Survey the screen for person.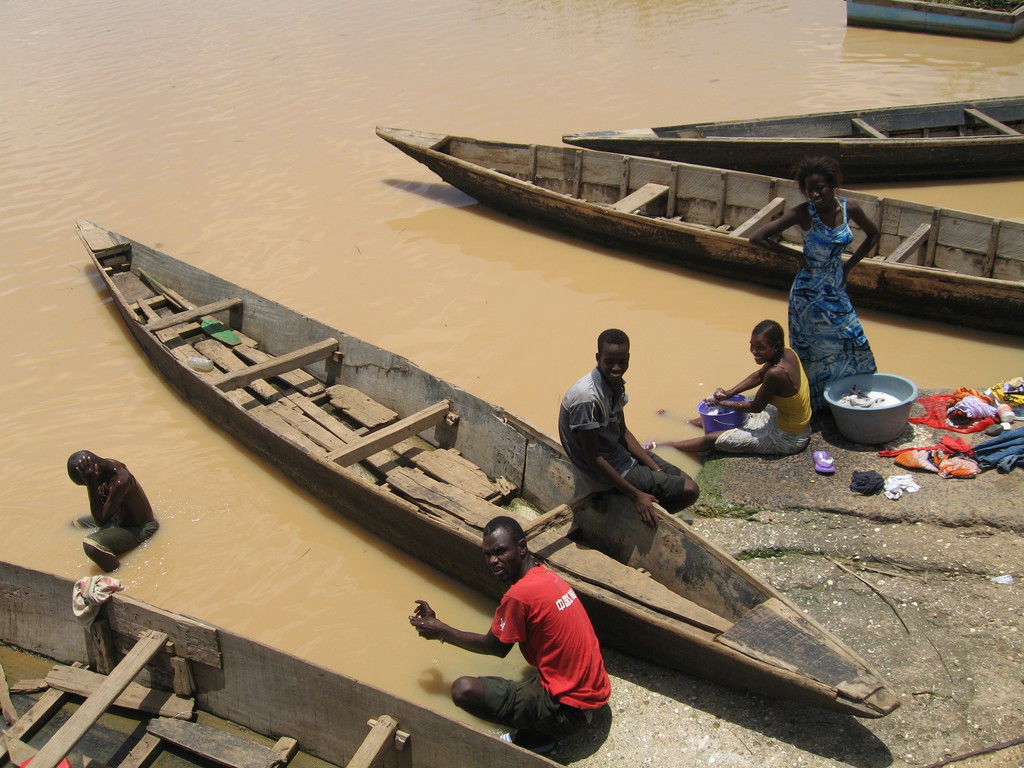
Survey found: pyautogui.locateOnScreen(556, 330, 701, 532).
